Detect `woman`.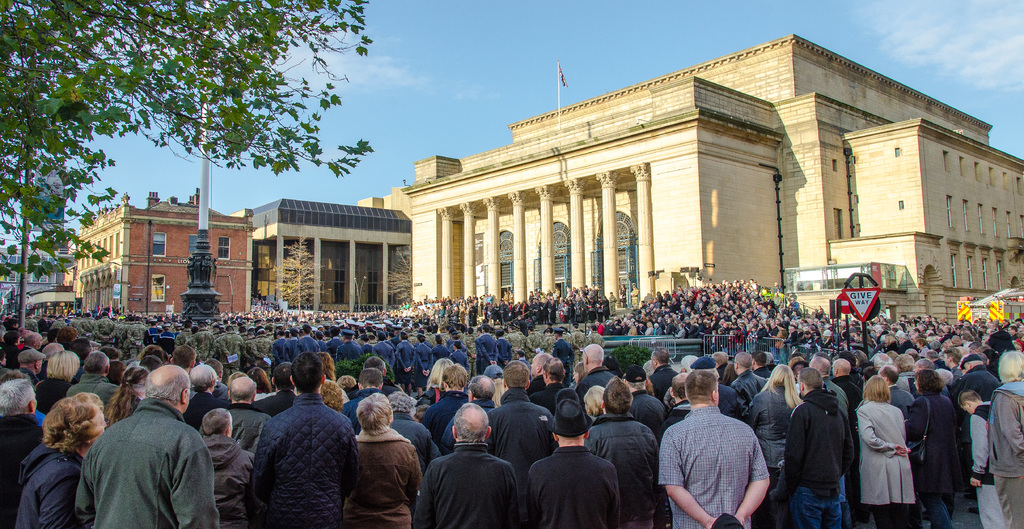
Detected at l=359, t=333, r=374, b=355.
